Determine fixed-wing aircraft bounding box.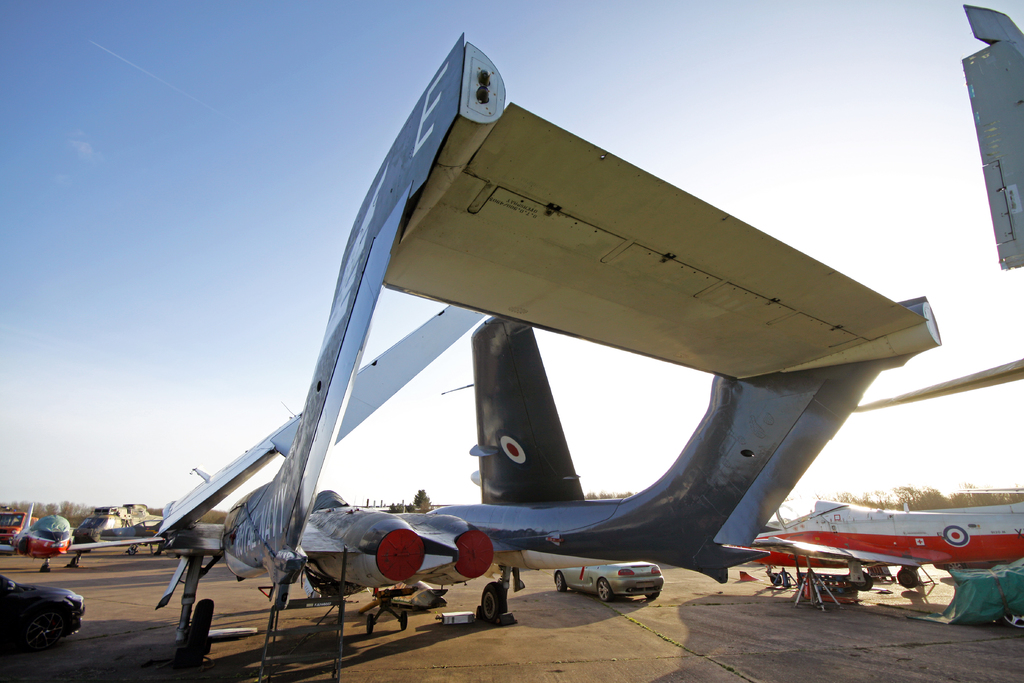
Determined: {"x1": 0, "y1": 498, "x2": 168, "y2": 572}.
